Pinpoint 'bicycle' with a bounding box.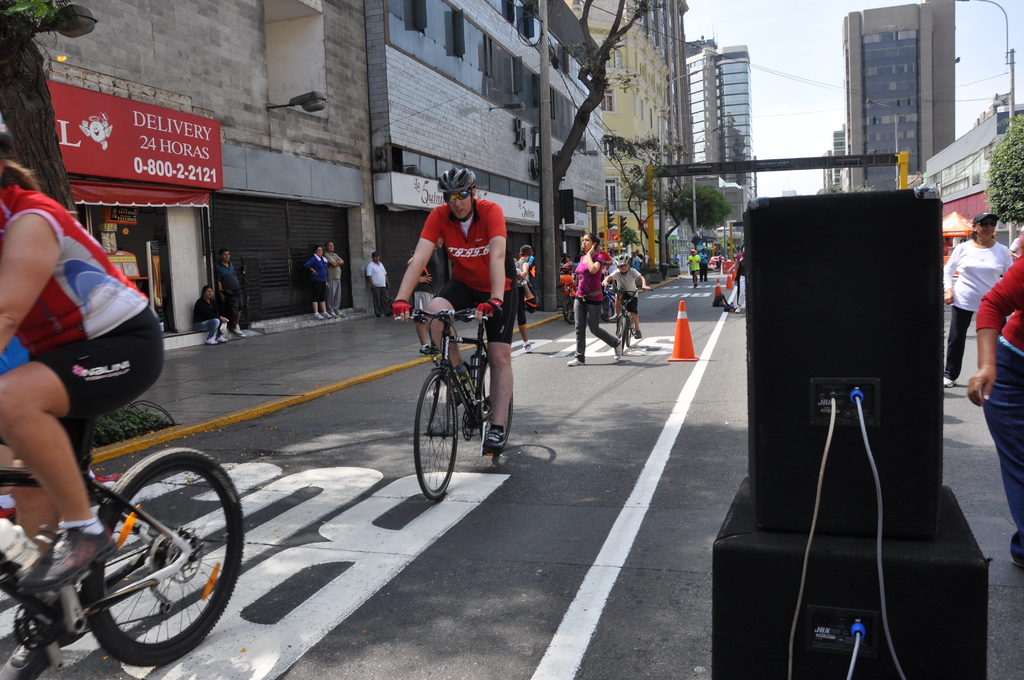
(0, 415, 247, 674).
